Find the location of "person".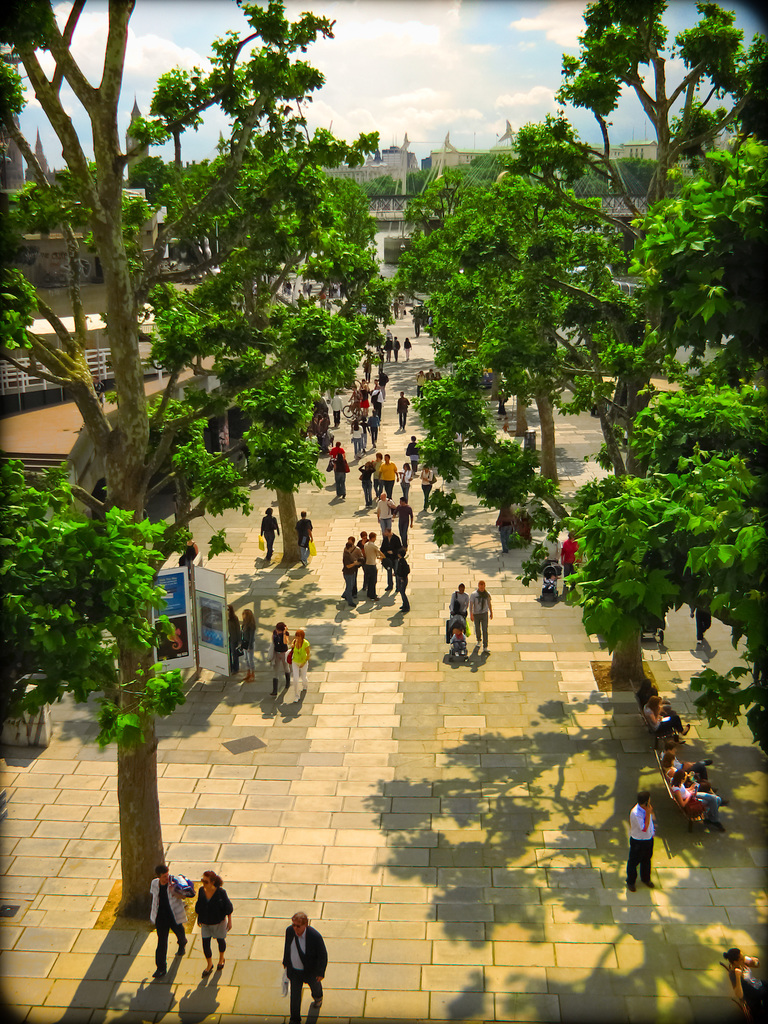
Location: [228, 606, 242, 673].
